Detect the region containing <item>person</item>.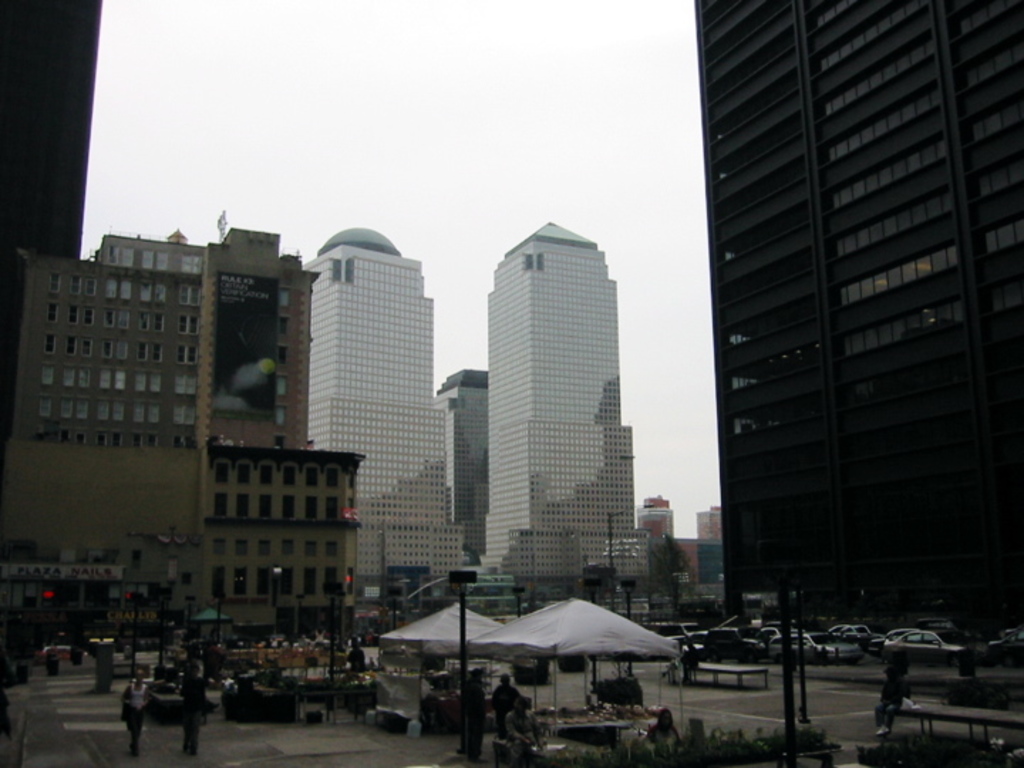
683,644,701,687.
